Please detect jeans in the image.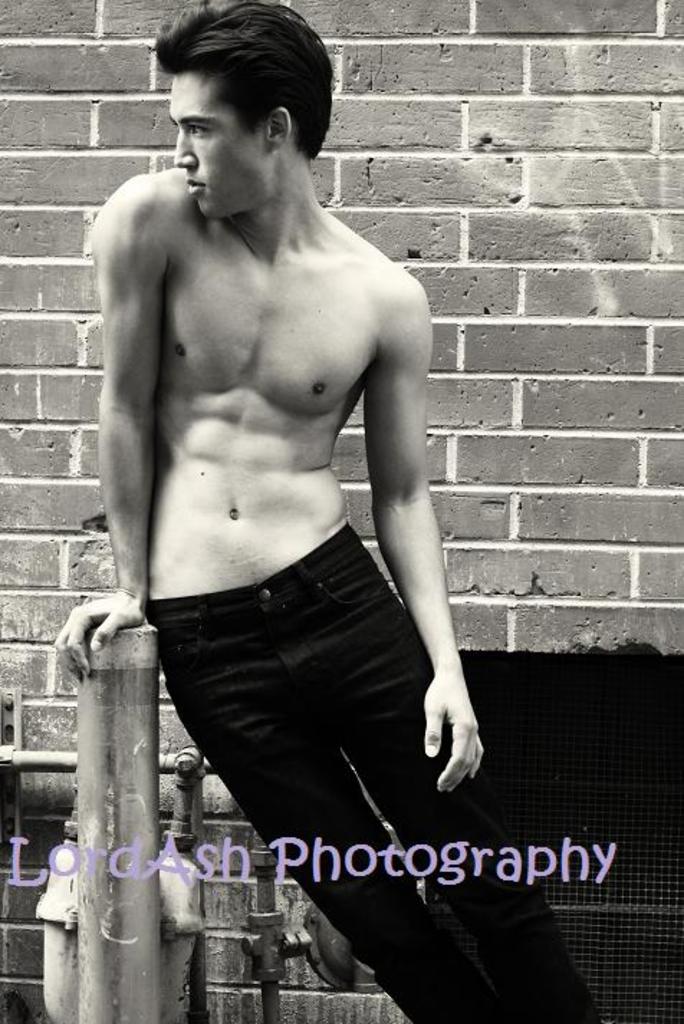
(149, 521, 599, 1023).
